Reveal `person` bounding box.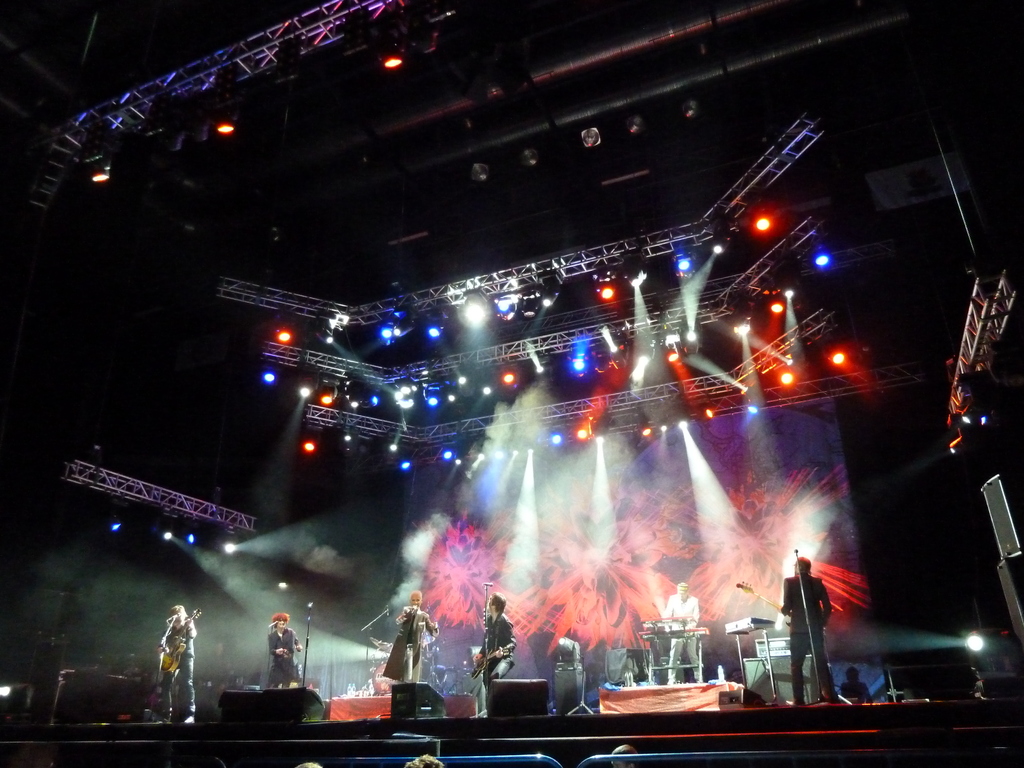
Revealed: rect(267, 610, 304, 686).
